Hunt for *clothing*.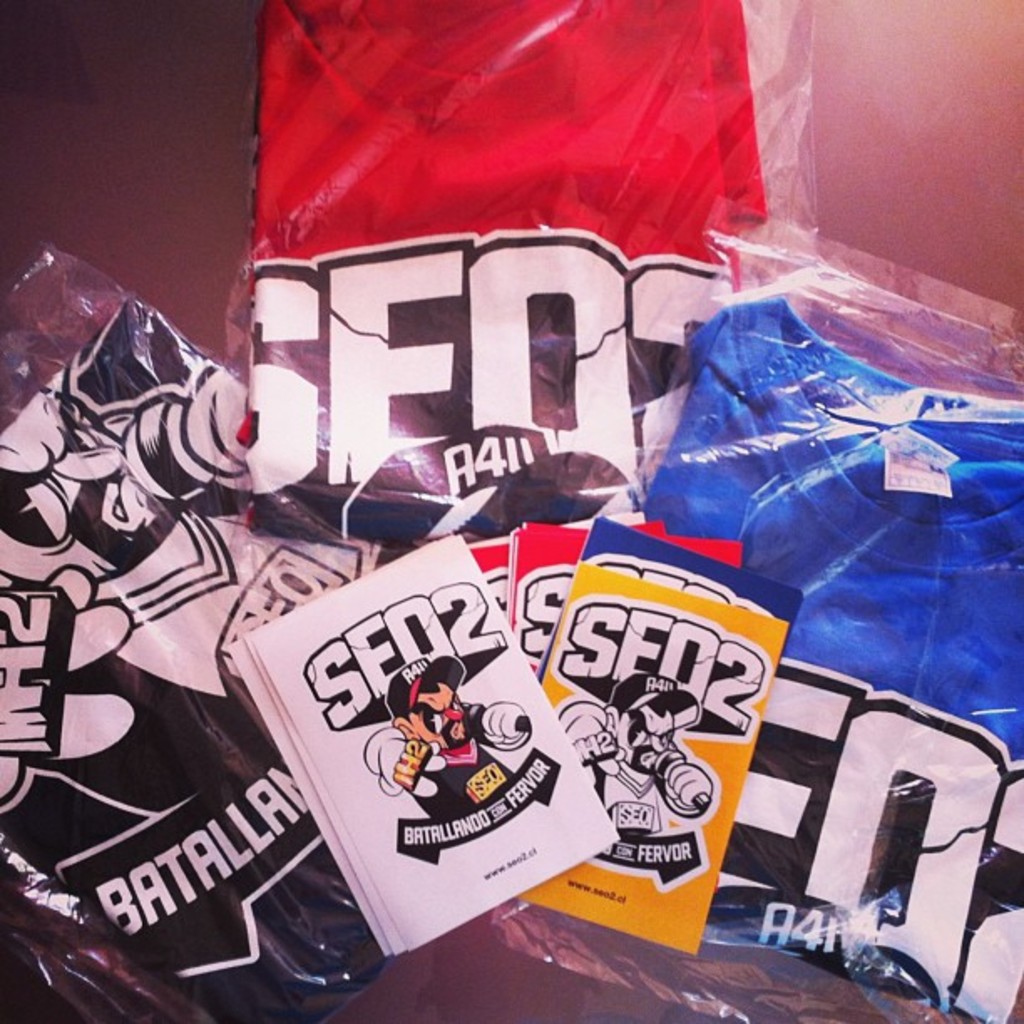
Hunted down at x1=405 y1=731 x2=515 y2=822.
